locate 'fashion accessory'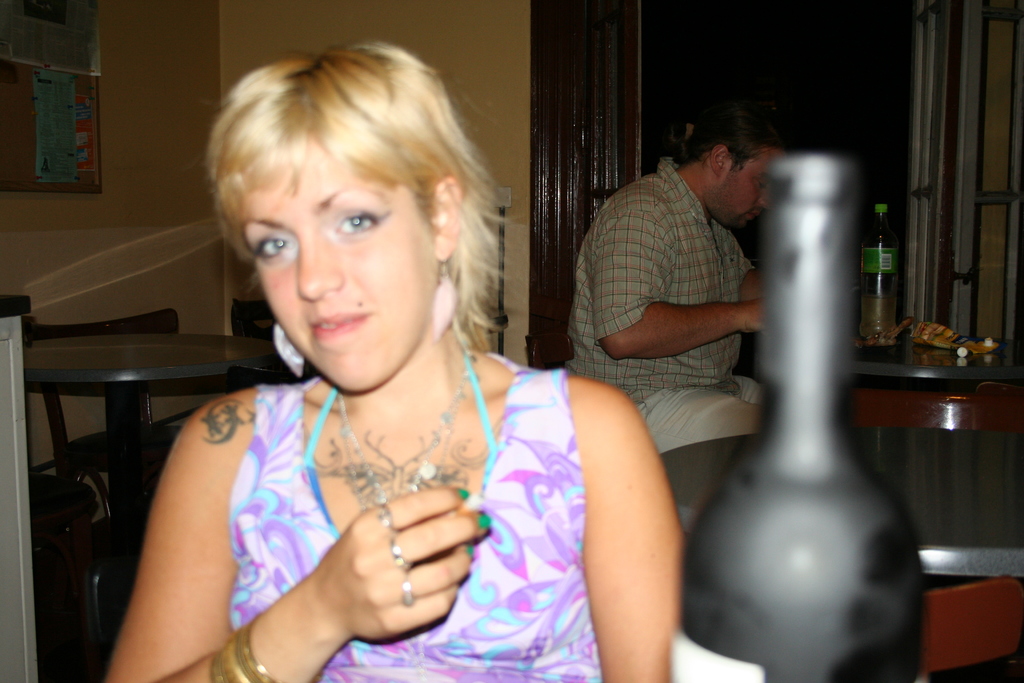
{"x1": 431, "y1": 261, "x2": 460, "y2": 343}
